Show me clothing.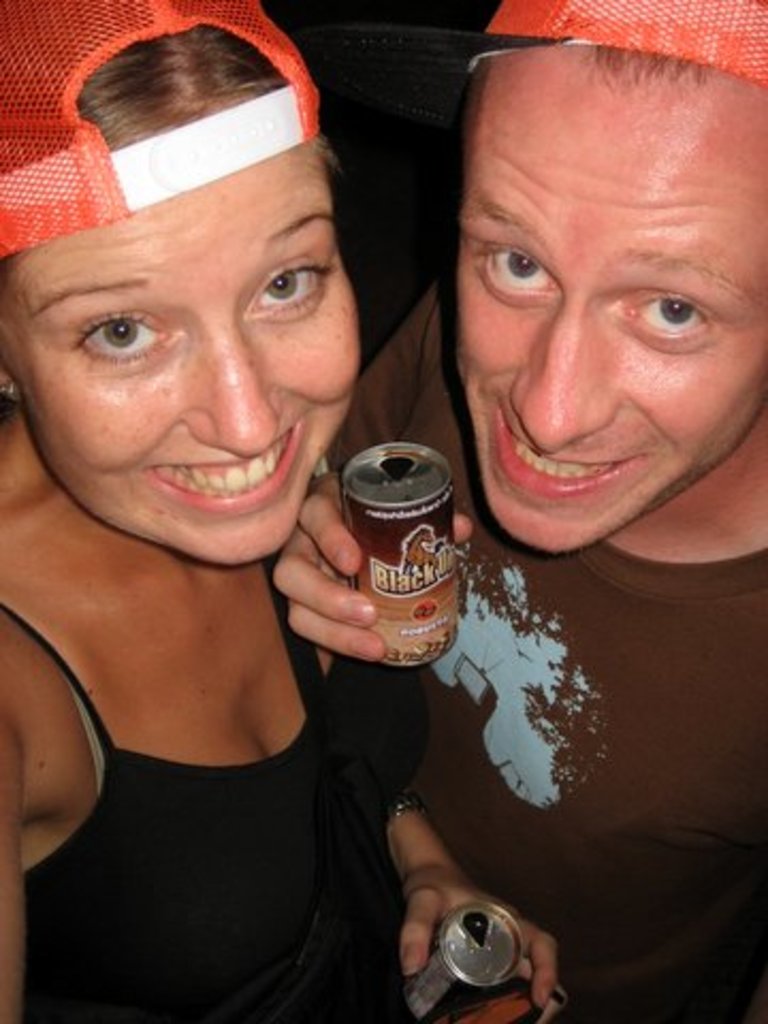
clothing is here: (318,260,766,1022).
